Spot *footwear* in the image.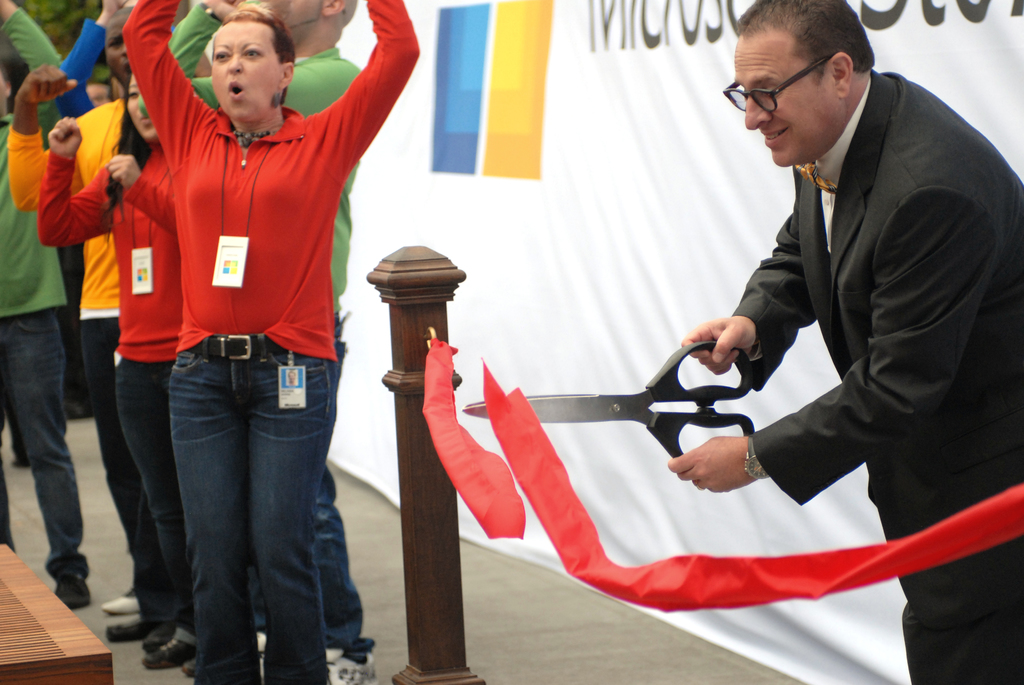
*footwear* found at Rect(101, 594, 143, 610).
